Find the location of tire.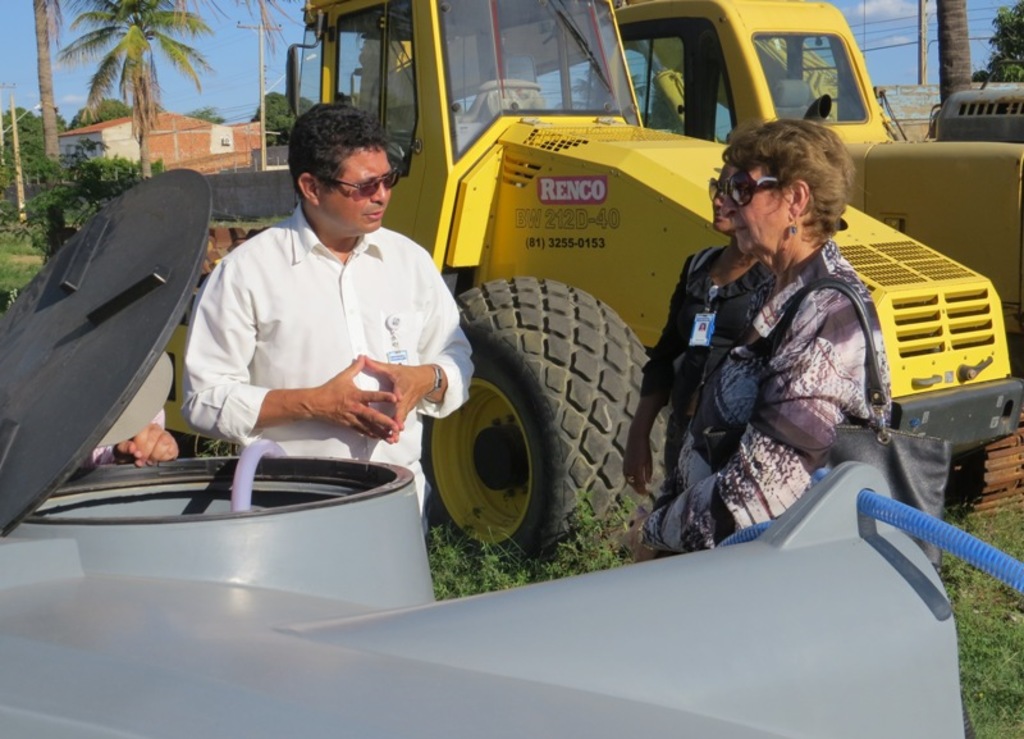
Location: box=[412, 283, 660, 593].
